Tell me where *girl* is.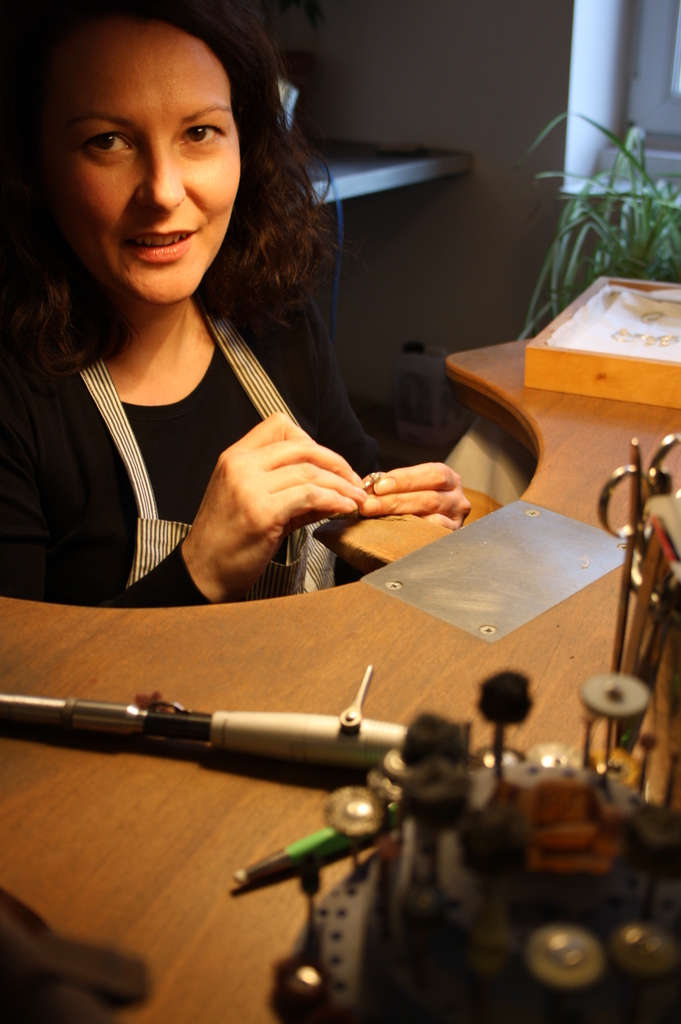
*girl* is at select_region(0, 0, 483, 613).
